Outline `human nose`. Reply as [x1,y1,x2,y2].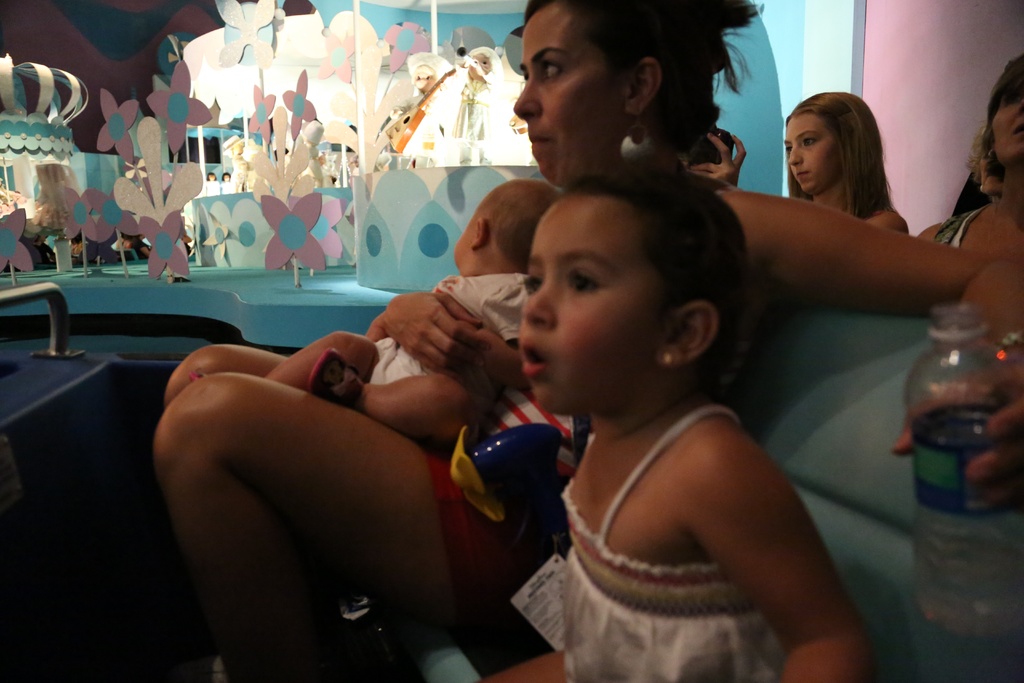
[515,72,545,122].
